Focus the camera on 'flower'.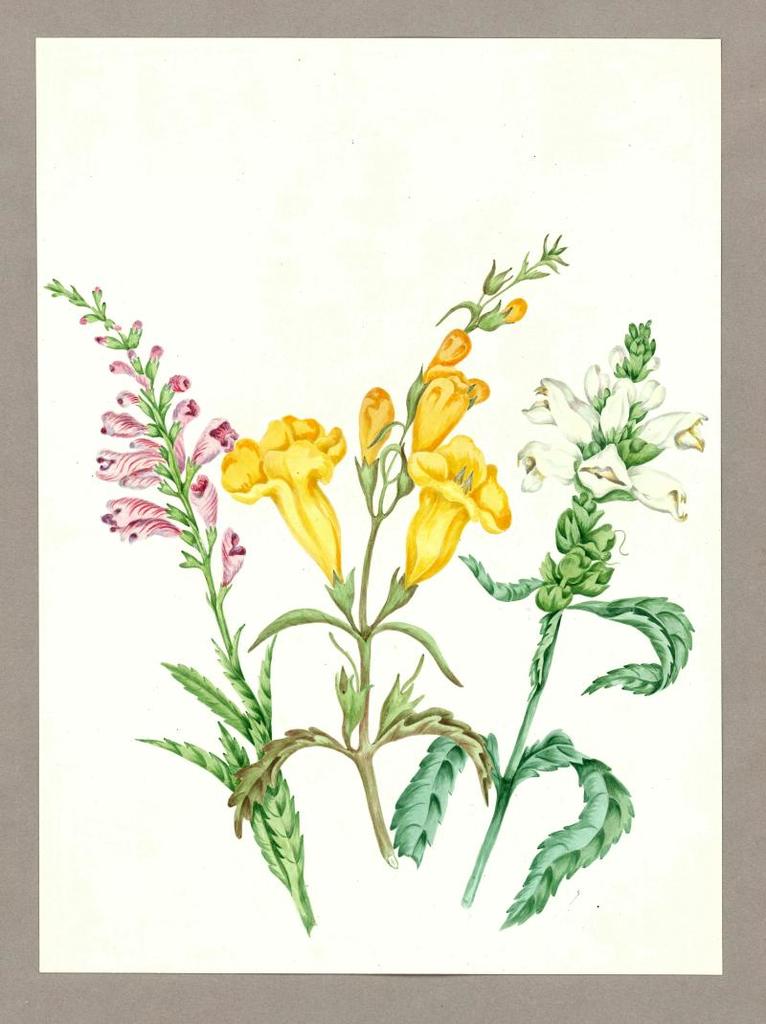
Focus region: 402,431,512,581.
